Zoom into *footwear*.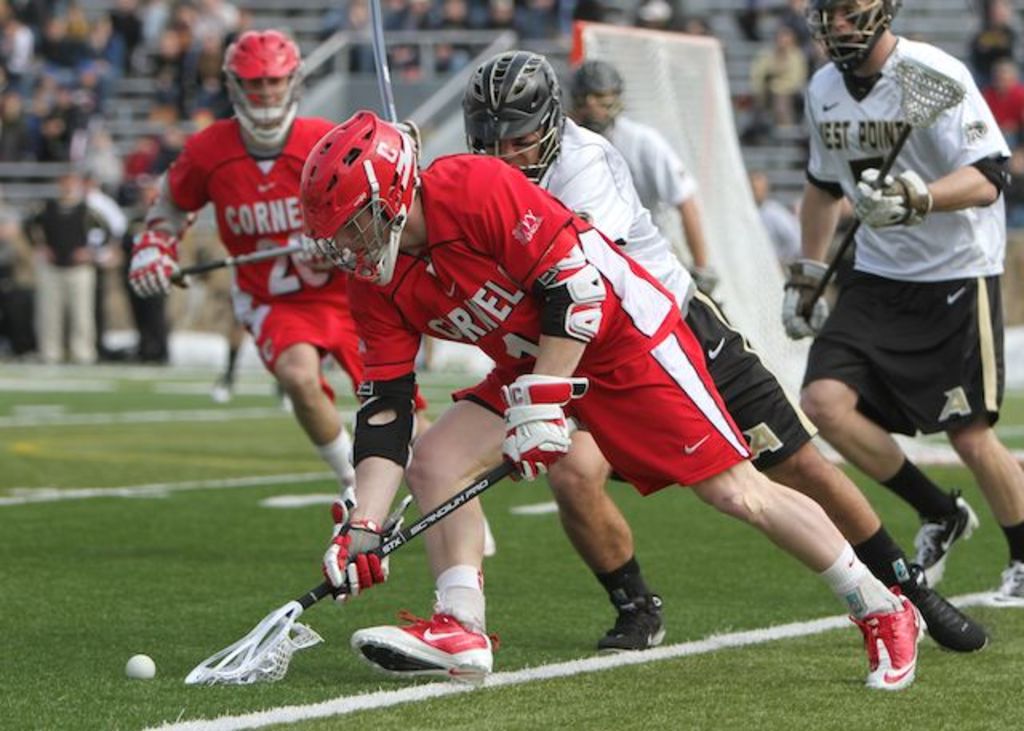
Zoom target: Rect(597, 585, 667, 657).
